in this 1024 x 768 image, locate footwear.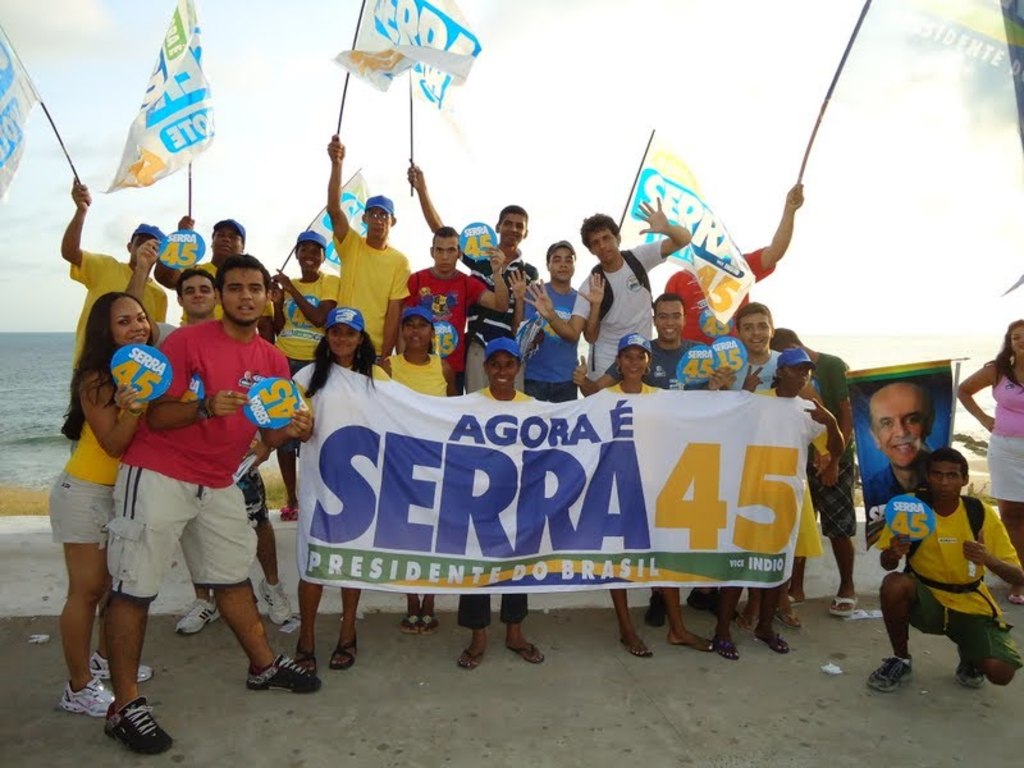
Bounding box: 623/645/650/655.
